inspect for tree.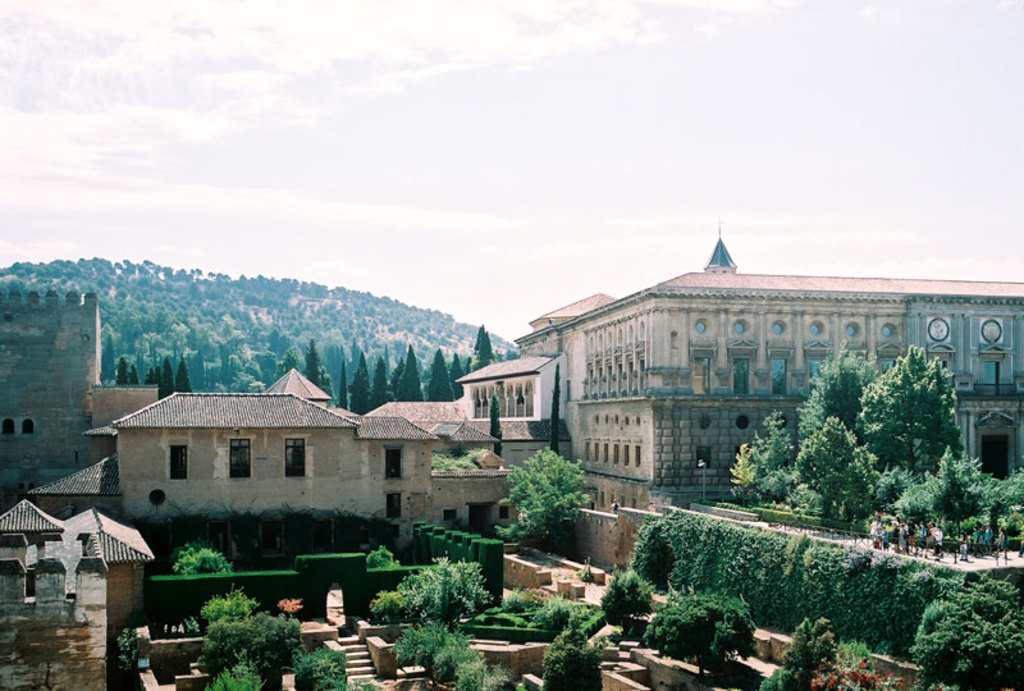
Inspection: select_region(342, 343, 369, 416).
